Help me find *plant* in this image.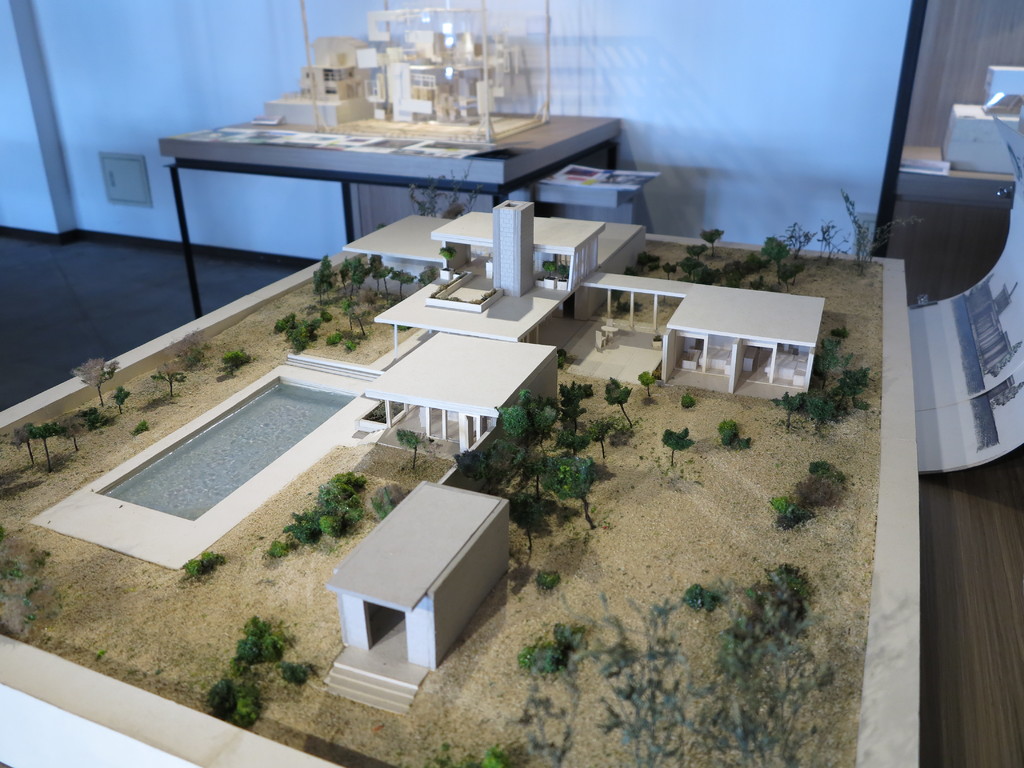
Found it: <region>780, 221, 806, 257</region>.
